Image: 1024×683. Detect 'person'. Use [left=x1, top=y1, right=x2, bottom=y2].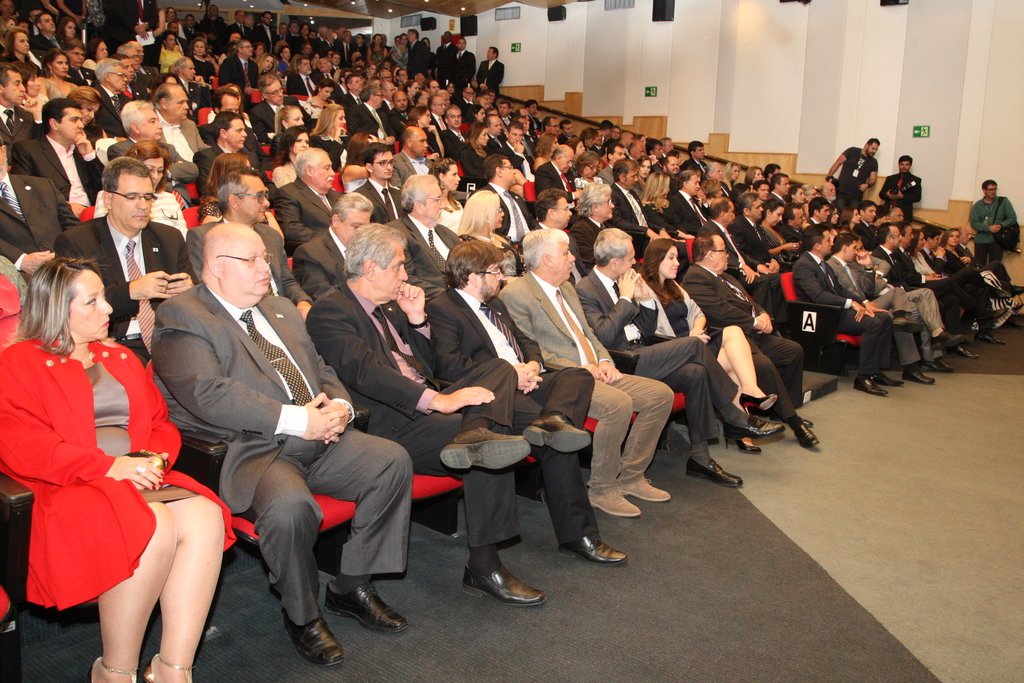
[left=13, top=97, right=108, bottom=217].
